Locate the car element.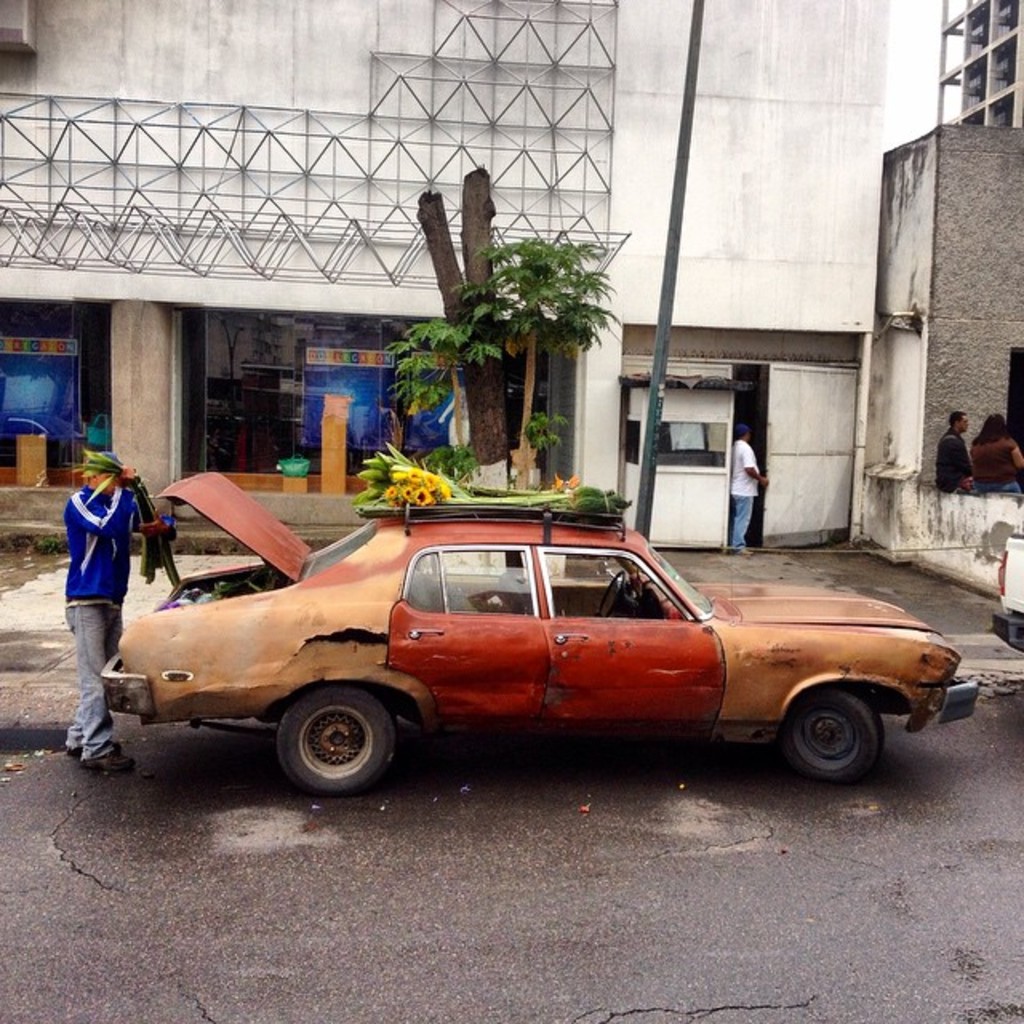
Element bbox: {"x1": 96, "y1": 462, "x2": 978, "y2": 808}.
